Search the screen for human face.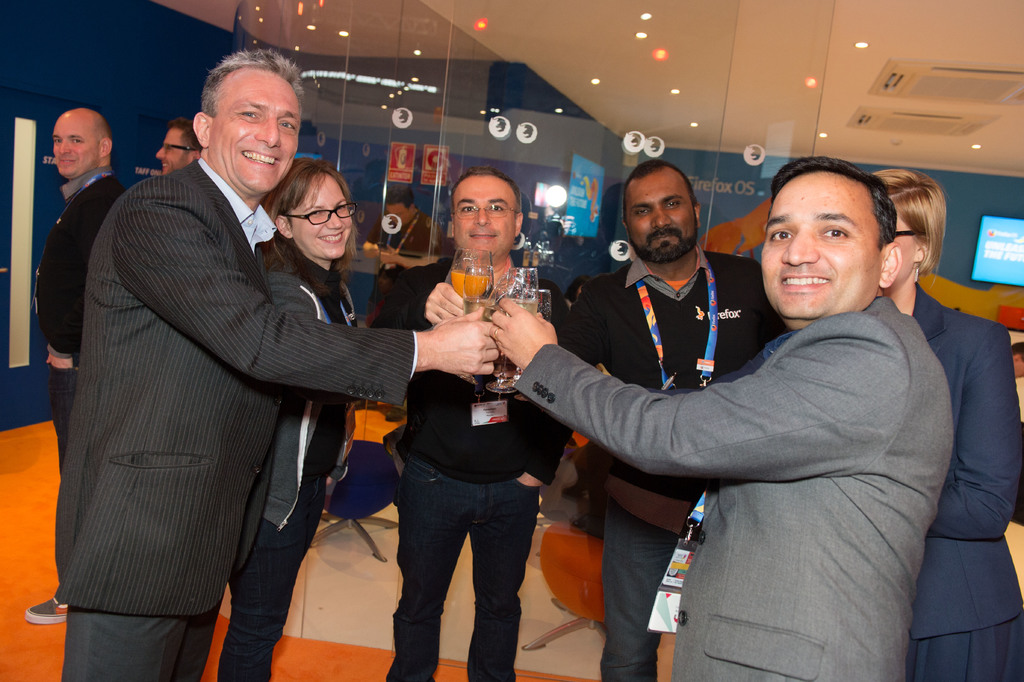
Found at {"x1": 449, "y1": 172, "x2": 513, "y2": 257}.
